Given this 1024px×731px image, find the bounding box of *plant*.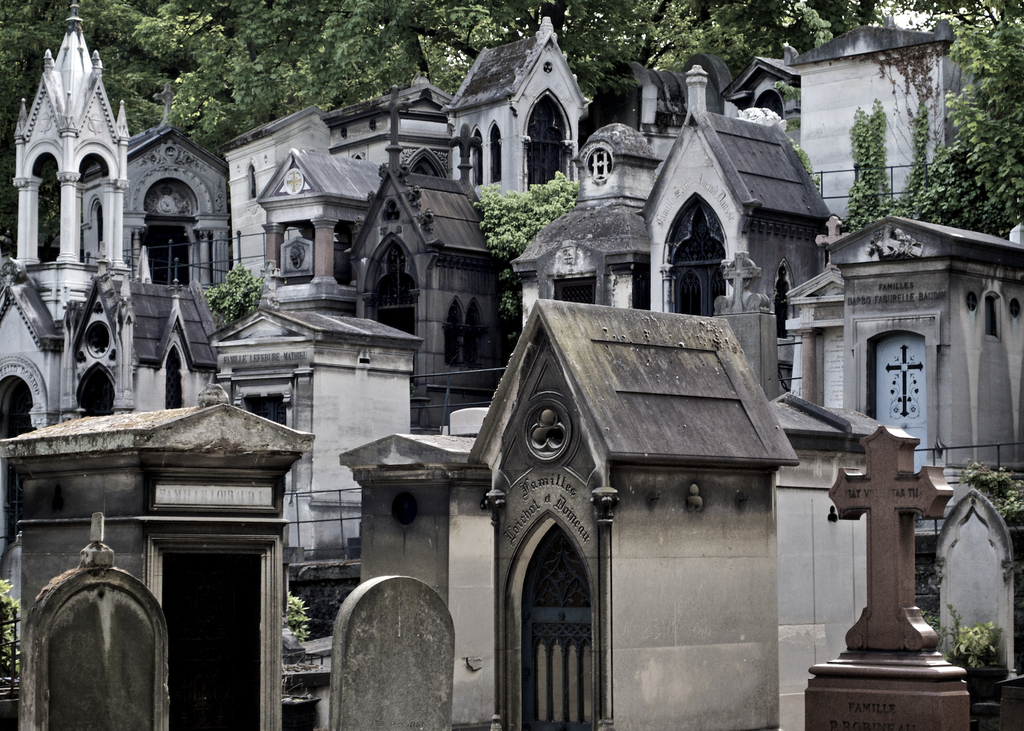
<region>196, 265, 264, 317</region>.
